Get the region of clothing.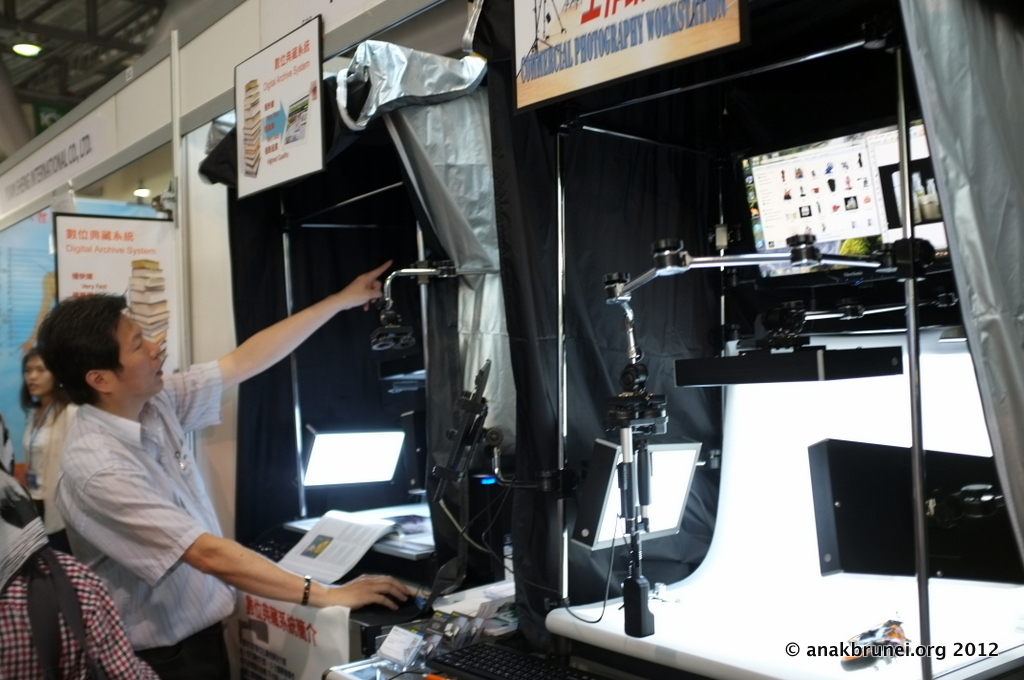
(23,406,56,519).
